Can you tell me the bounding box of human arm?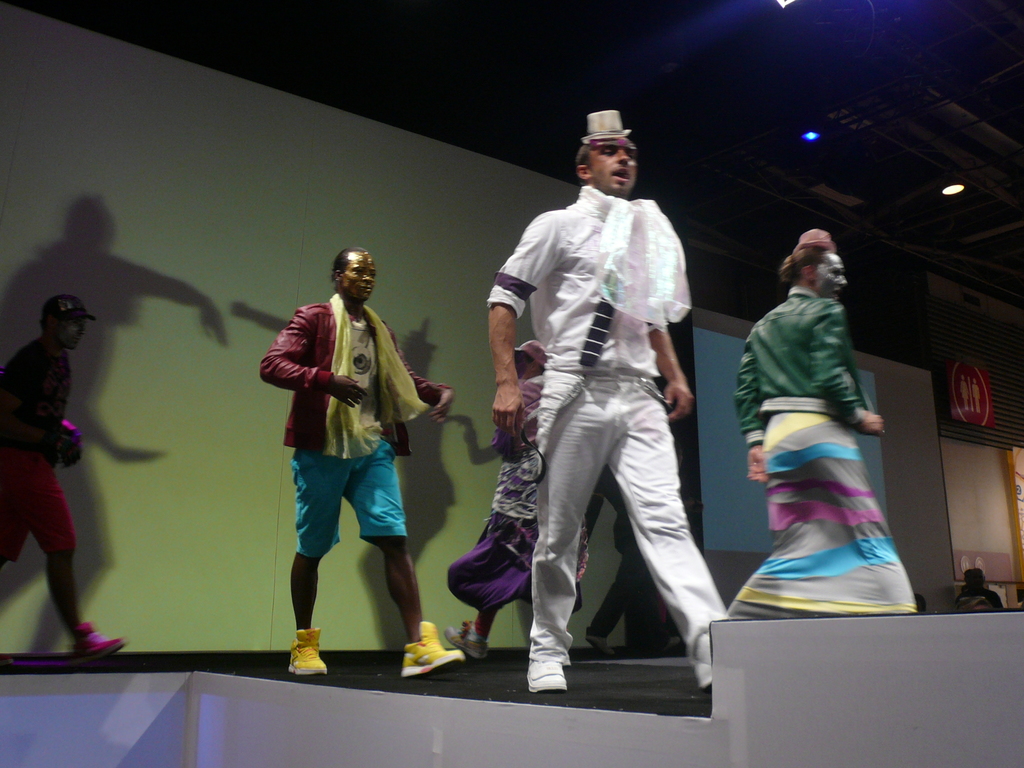
locate(392, 323, 464, 433).
